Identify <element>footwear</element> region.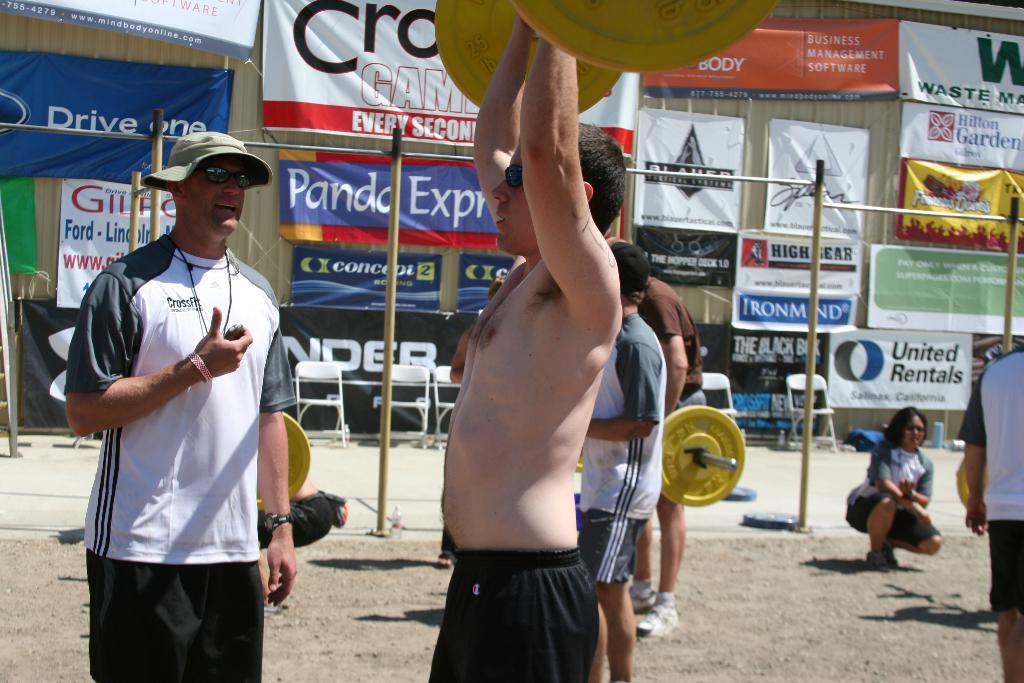
Region: (left=878, top=531, right=898, bottom=567).
